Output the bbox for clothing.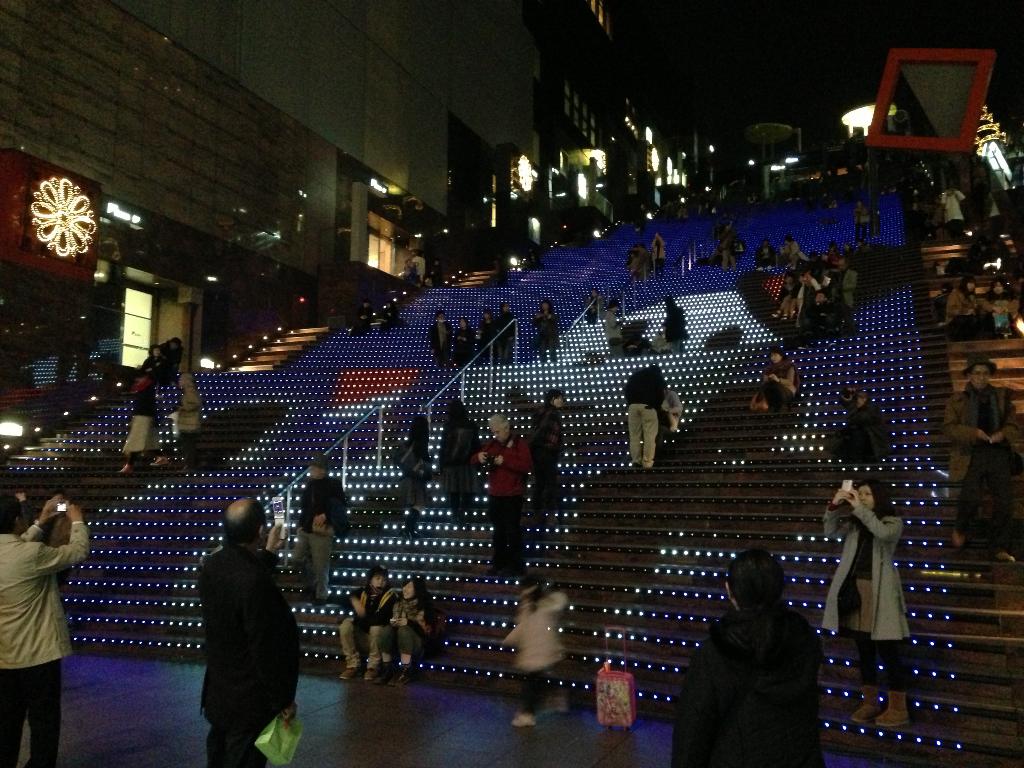
Rect(296, 477, 349, 598).
